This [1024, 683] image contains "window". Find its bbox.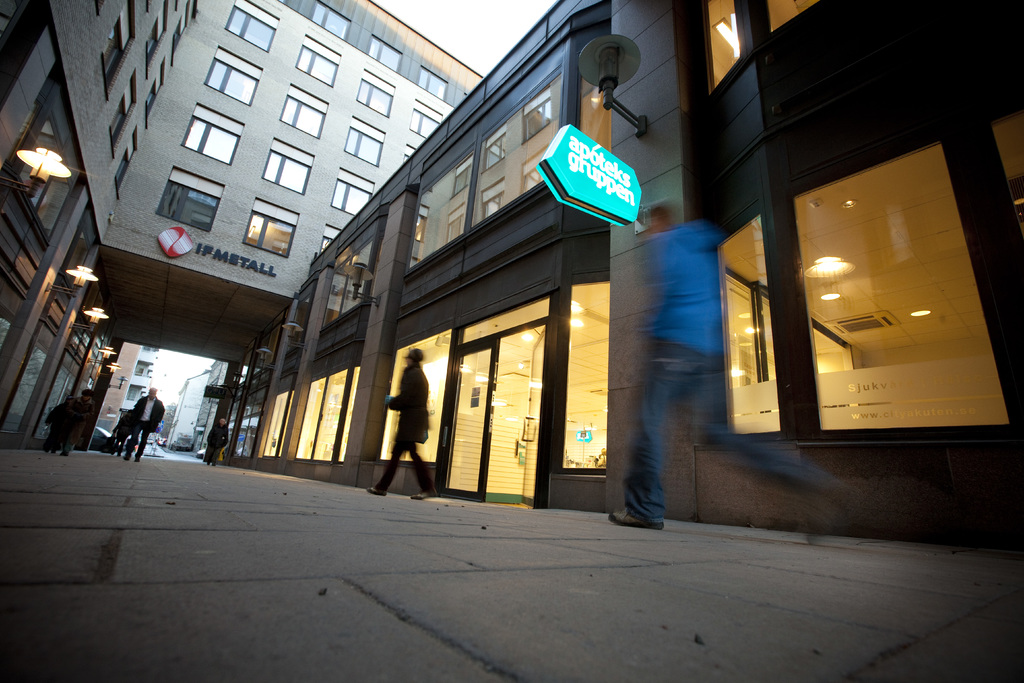
rect(312, 1, 353, 42).
